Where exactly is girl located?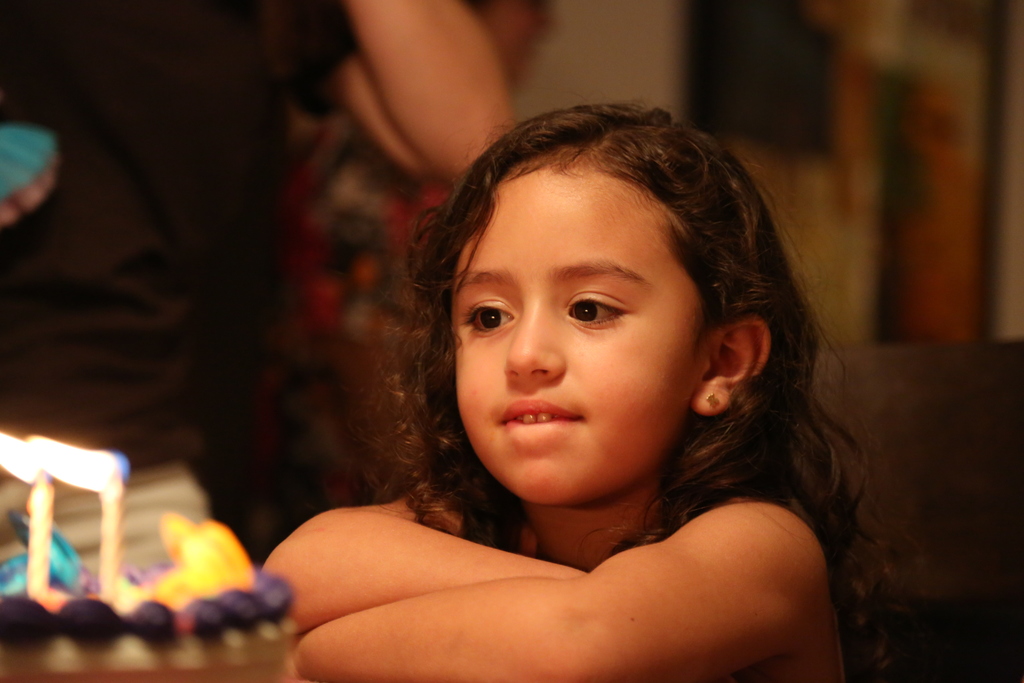
Its bounding box is region(275, 0, 526, 513).
